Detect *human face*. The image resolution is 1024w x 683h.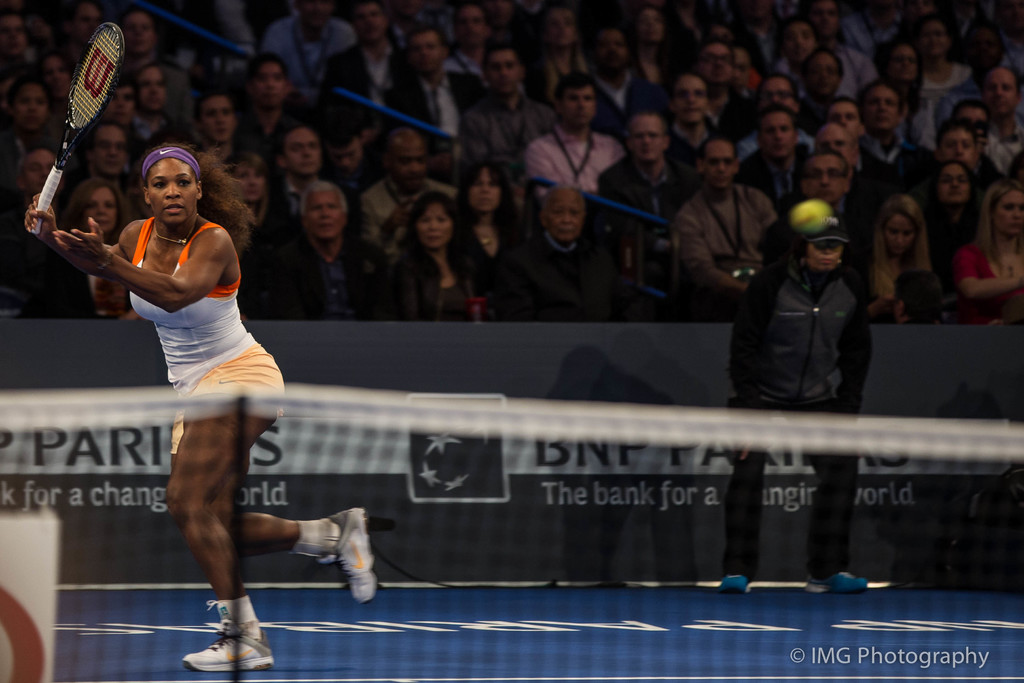
[562,84,600,125].
